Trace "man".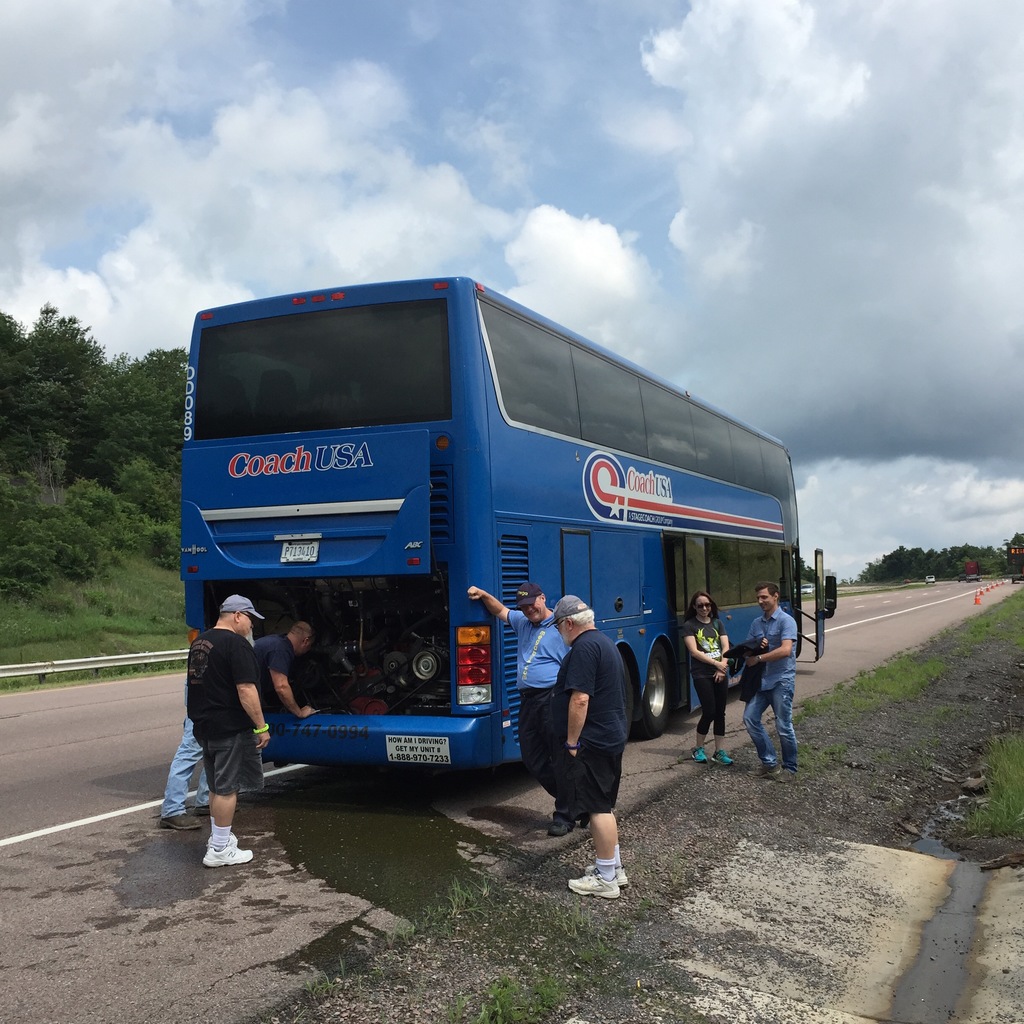
Traced to region(161, 603, 336, 830).
